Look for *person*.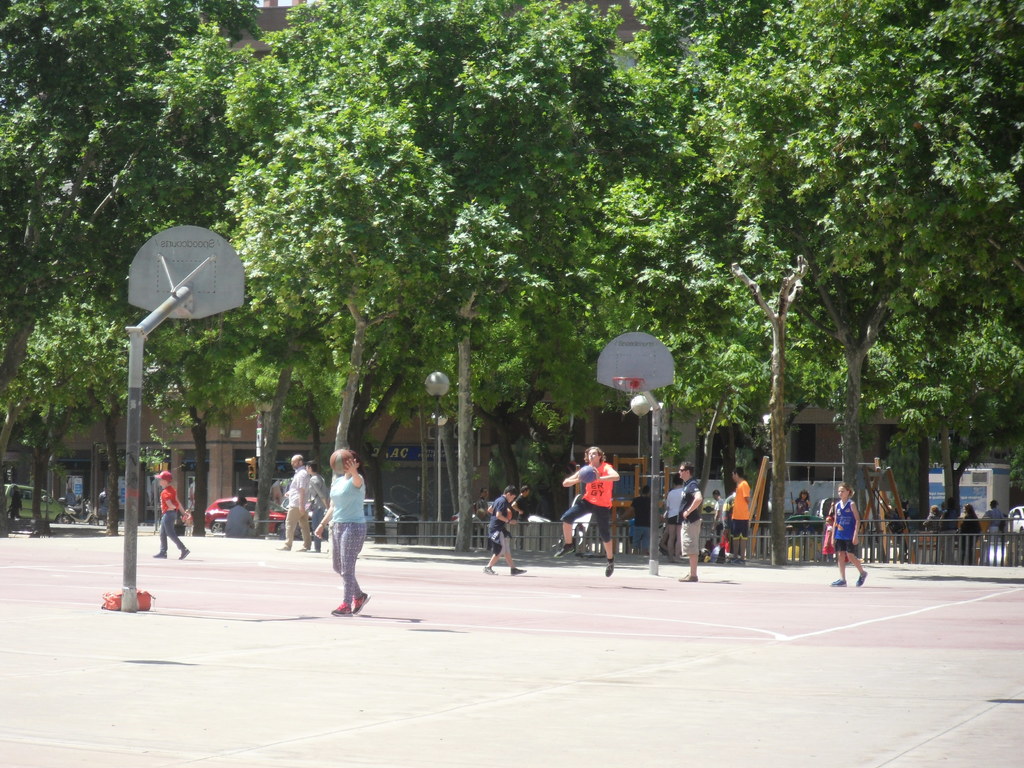
Found: x1=512 y1=484 x2=532 y2=549.
